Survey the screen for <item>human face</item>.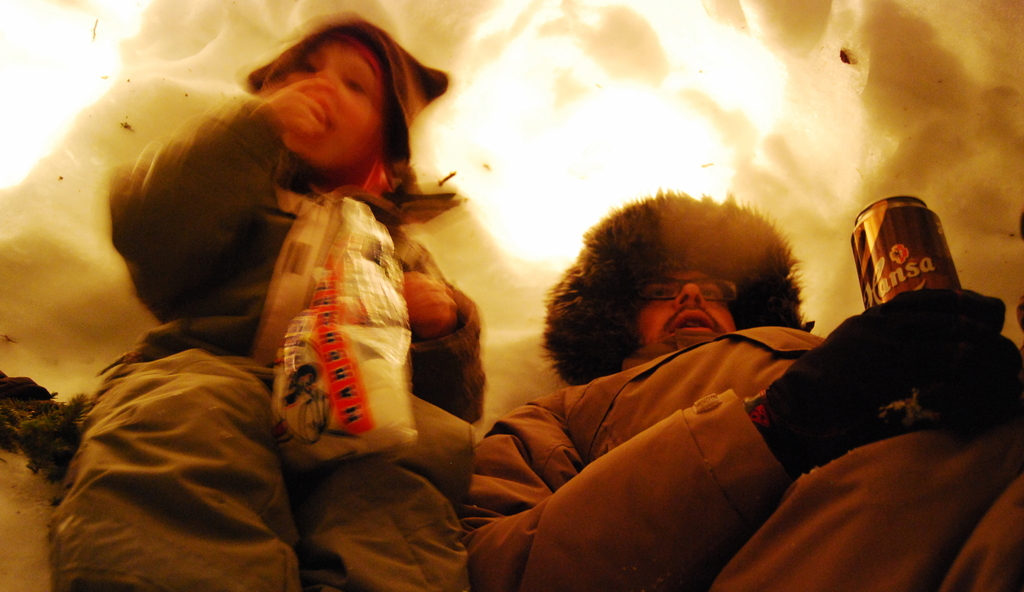
Survey found: BBox(636, 264, 740, 359).
